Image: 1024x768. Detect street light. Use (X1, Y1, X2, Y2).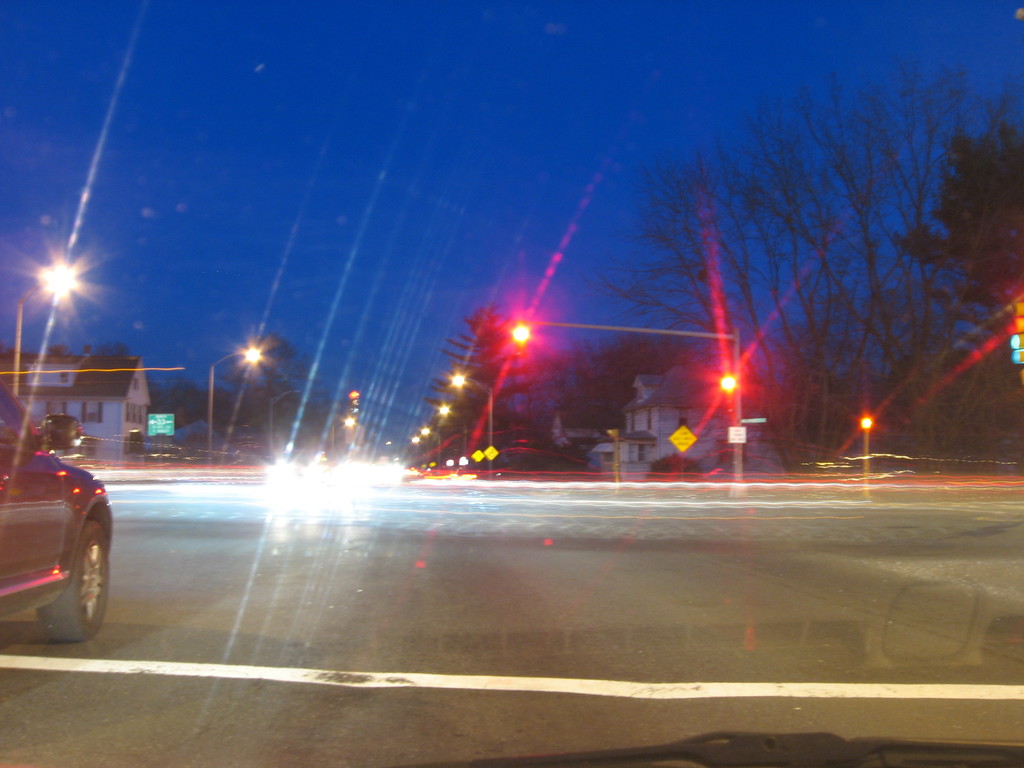
(448, 371, 497, 467).
